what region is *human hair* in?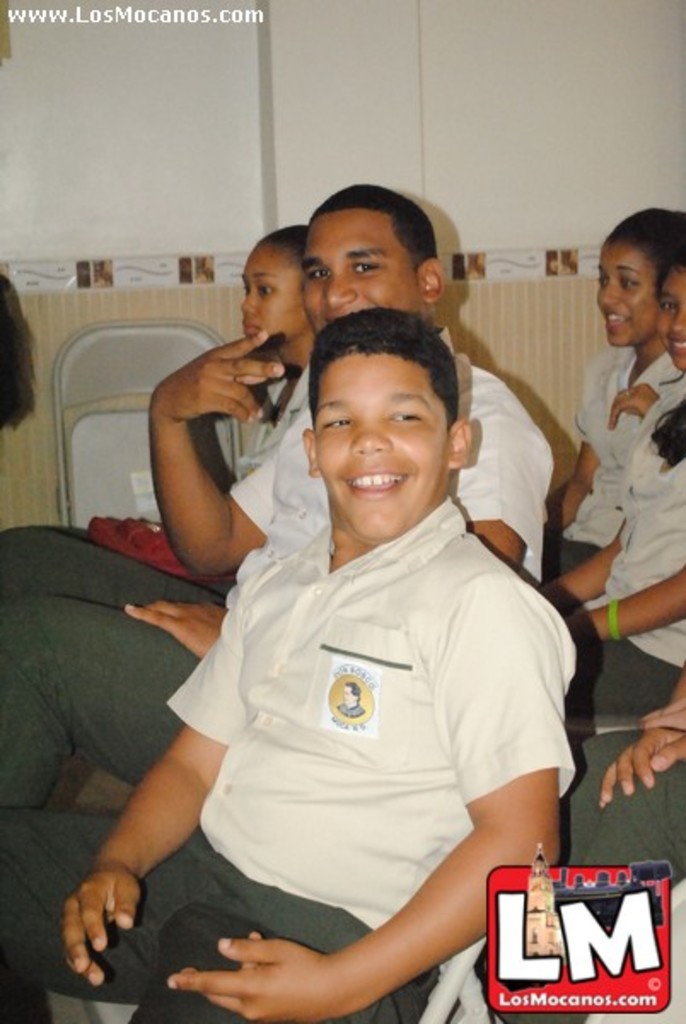
[left=618, top=207, right=684, bottom=273].
